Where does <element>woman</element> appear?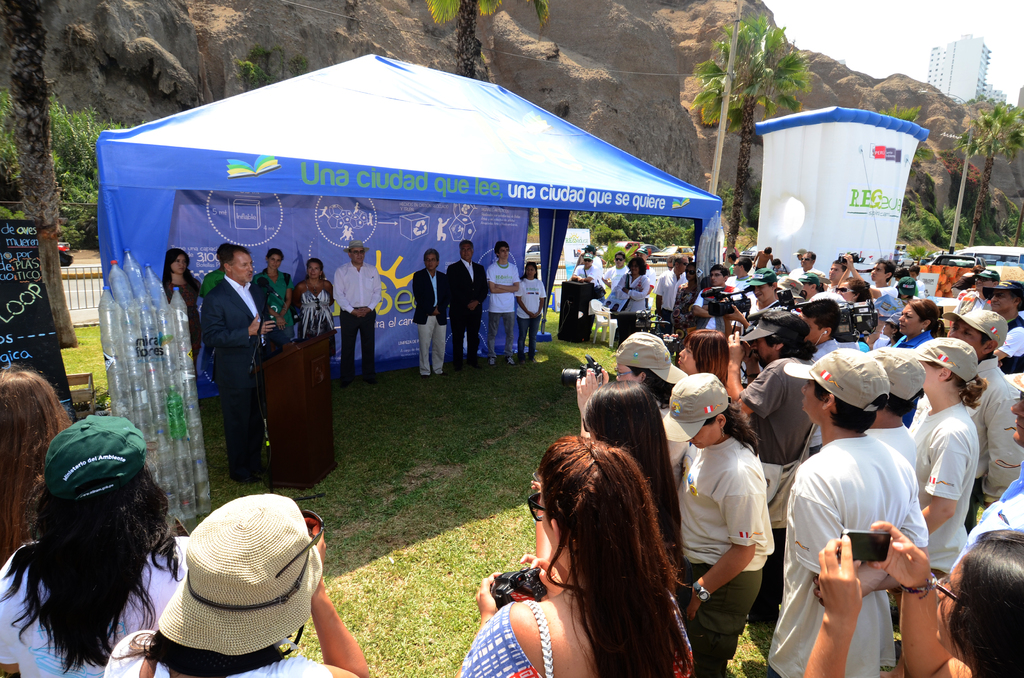
Appears at 680:387:782:659.
